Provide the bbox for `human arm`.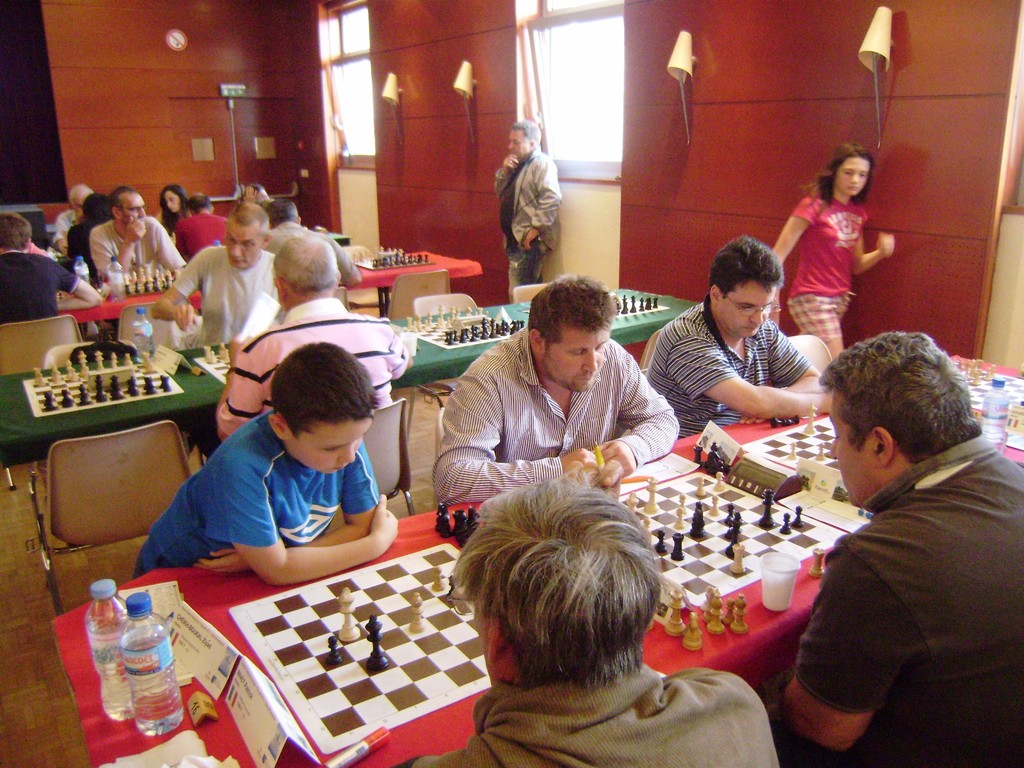
bbox=[156, 225, 182, 273].
